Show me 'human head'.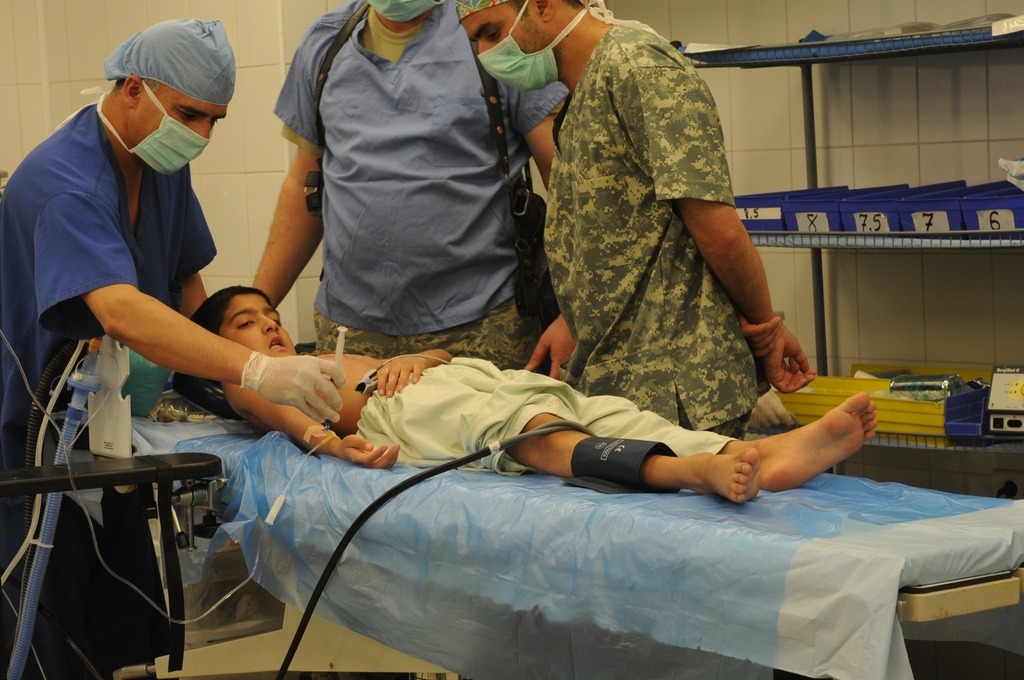
'human head' is here: (x1=191, y1=284, x2=303, y2=360).
